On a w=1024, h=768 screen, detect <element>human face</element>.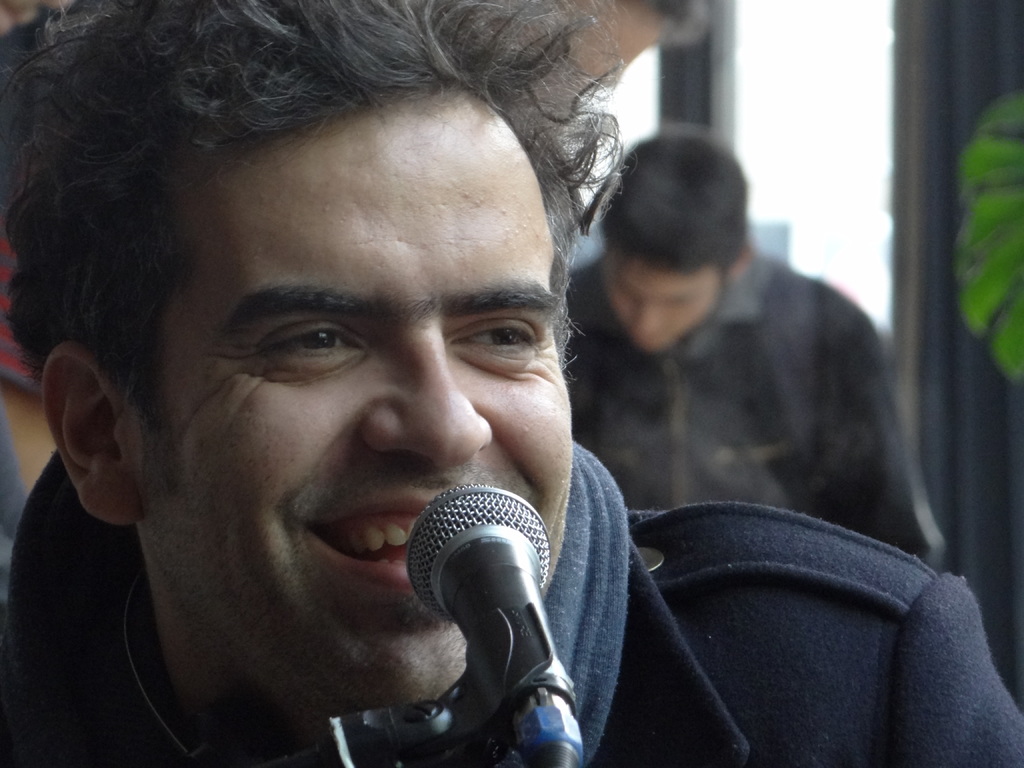
rect(137, 90, 577, 712).
